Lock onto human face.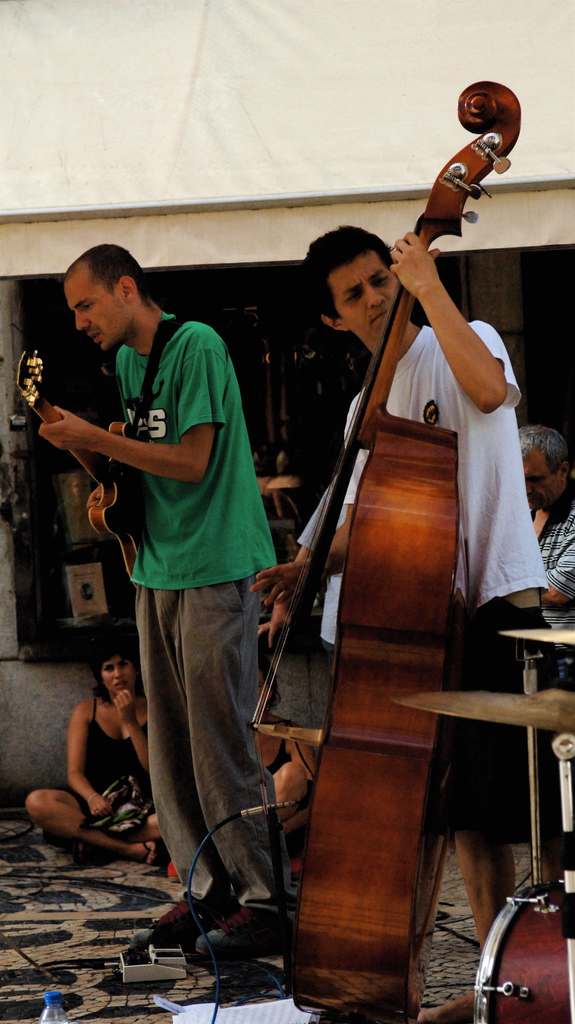
Locked: (339,249,388,344).
